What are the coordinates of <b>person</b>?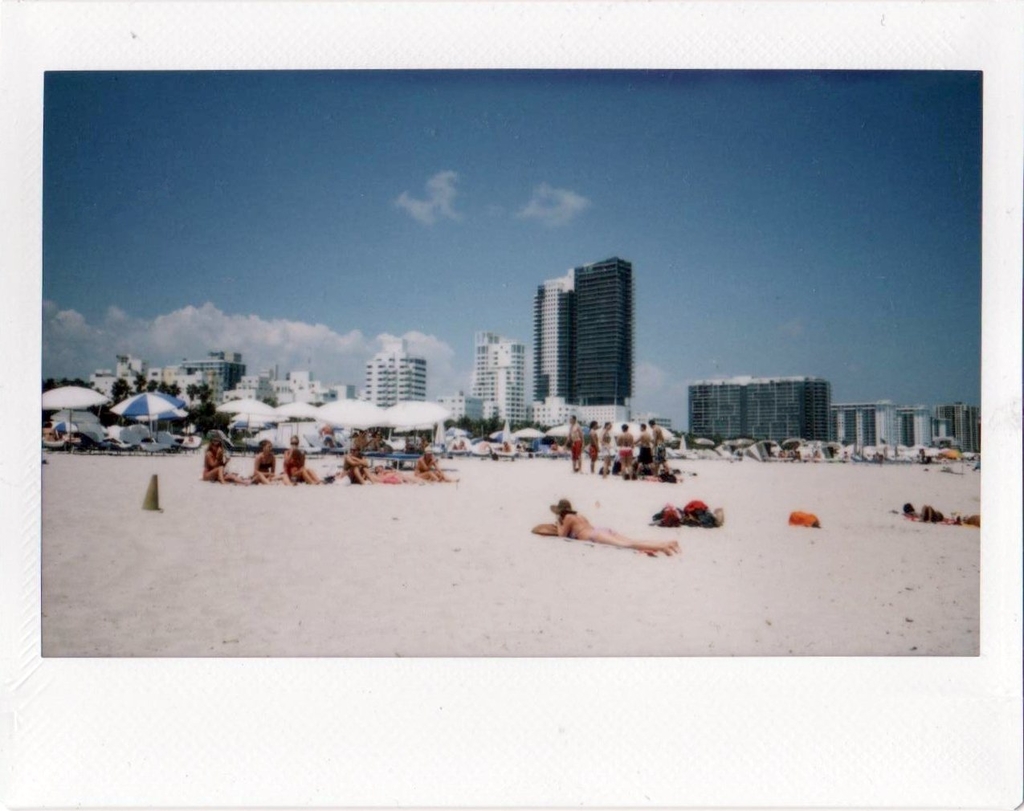
549:442:558:448.
